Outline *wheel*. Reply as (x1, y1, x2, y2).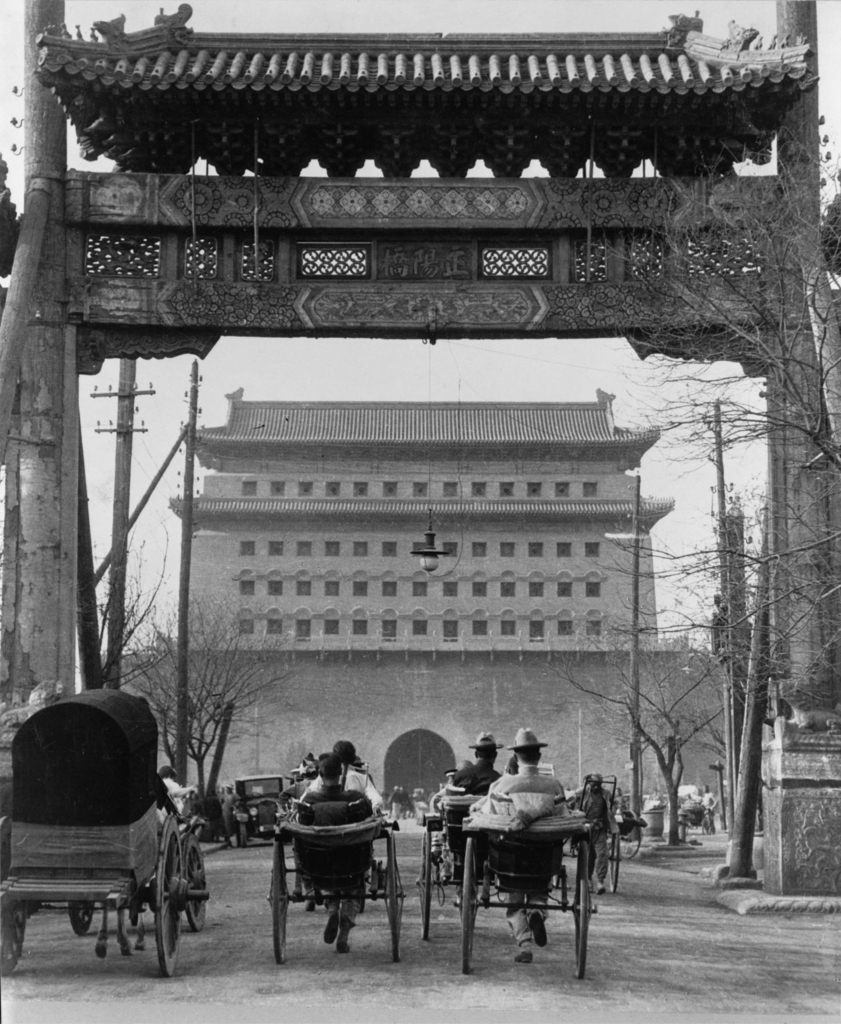
(152, 818, 188, 973).
